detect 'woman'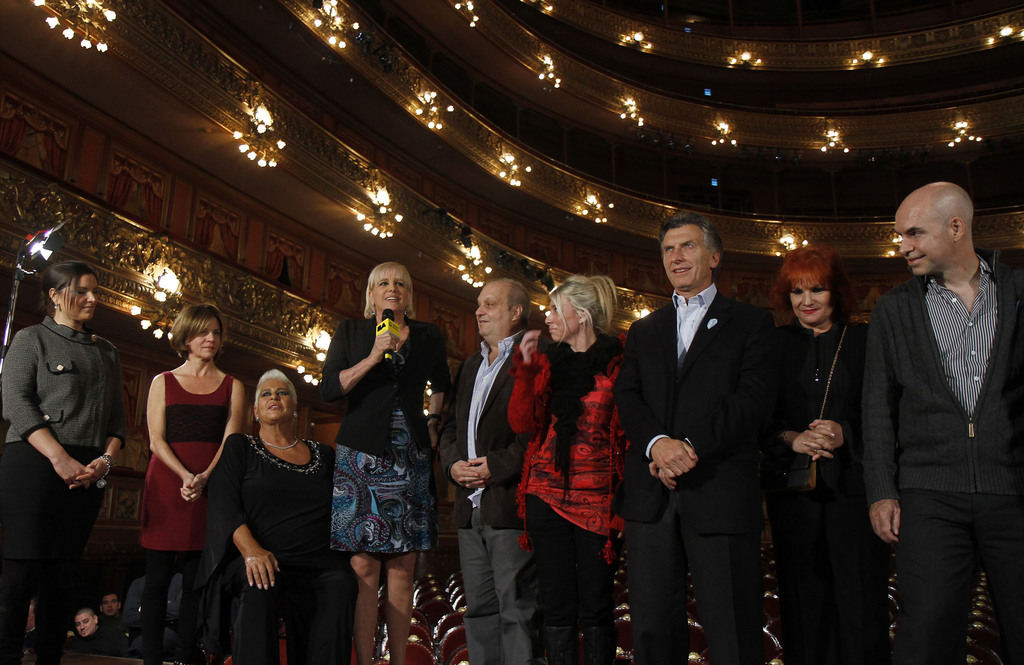
Rect(1, 248, 126, 664)
